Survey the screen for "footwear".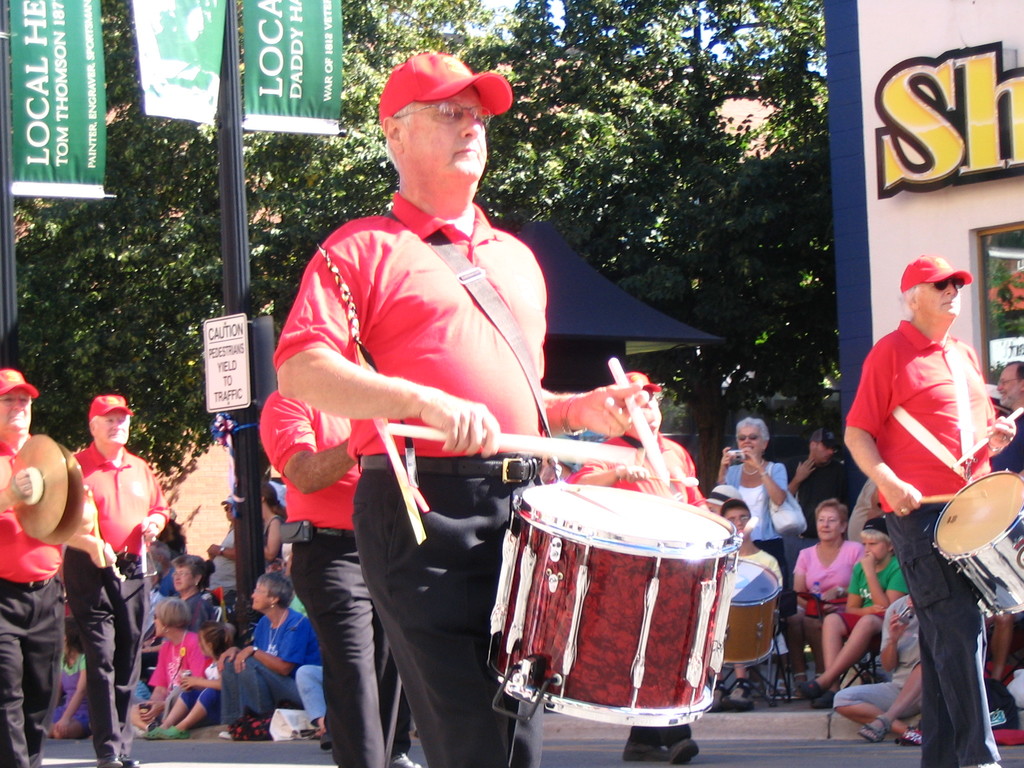
Survey found: bbox=(813, 692, 840, 712).
